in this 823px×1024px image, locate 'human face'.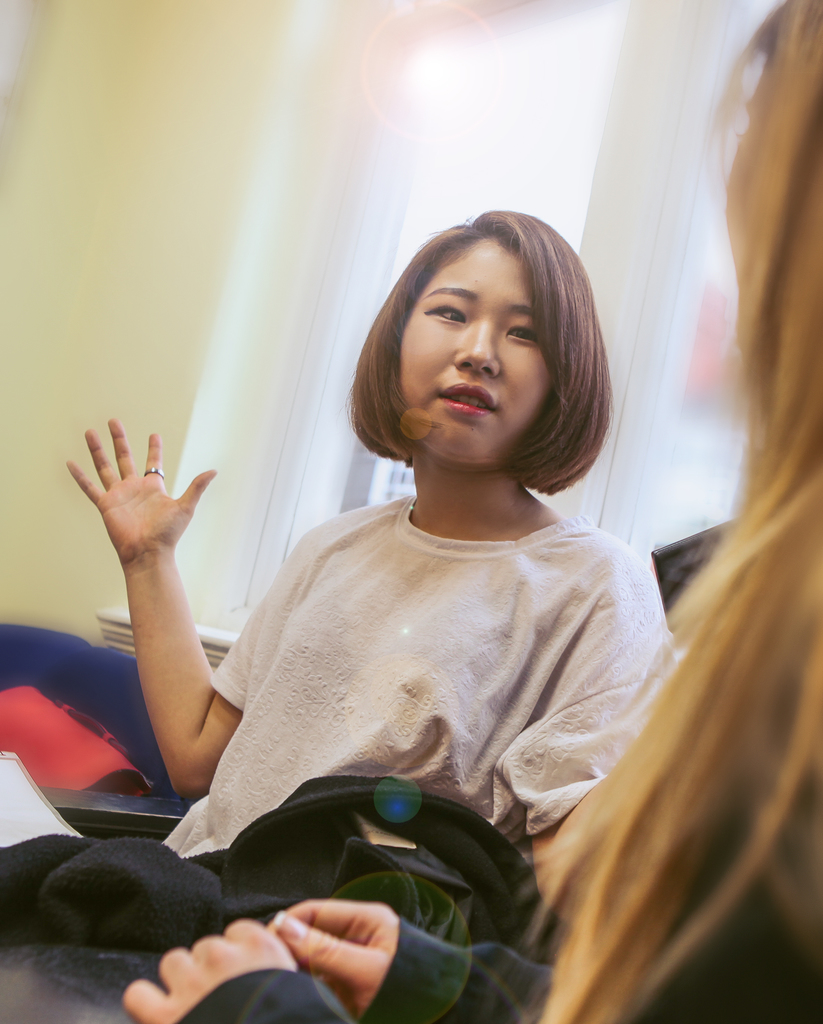
Bounding box: 401,244,548,468.
